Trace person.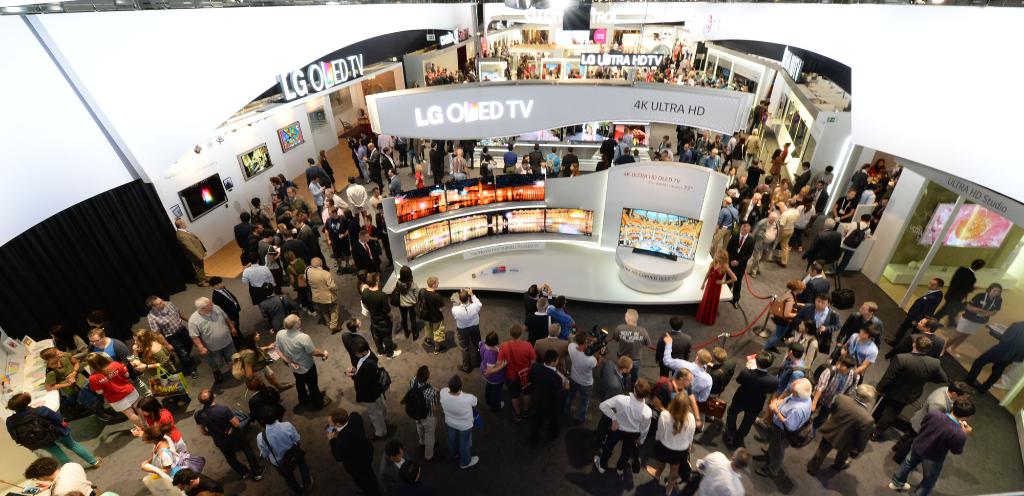
Traced to locate(244, 369, 285, 426).
